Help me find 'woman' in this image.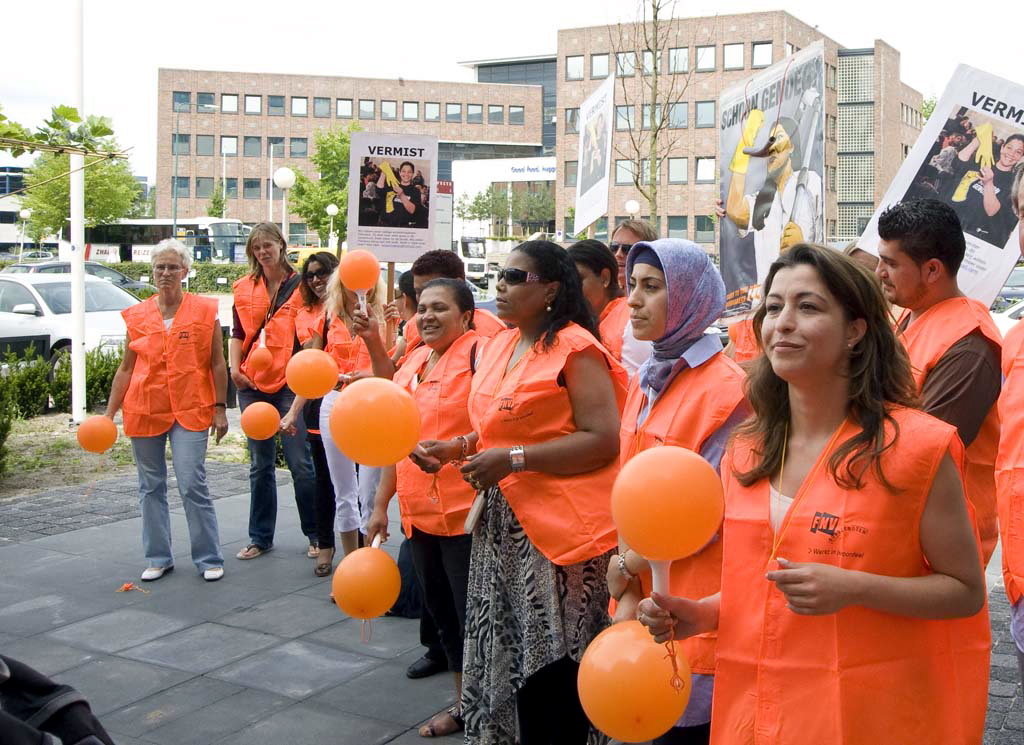
Found it: (x1=226, y1=220, x2=317, y2=559).
